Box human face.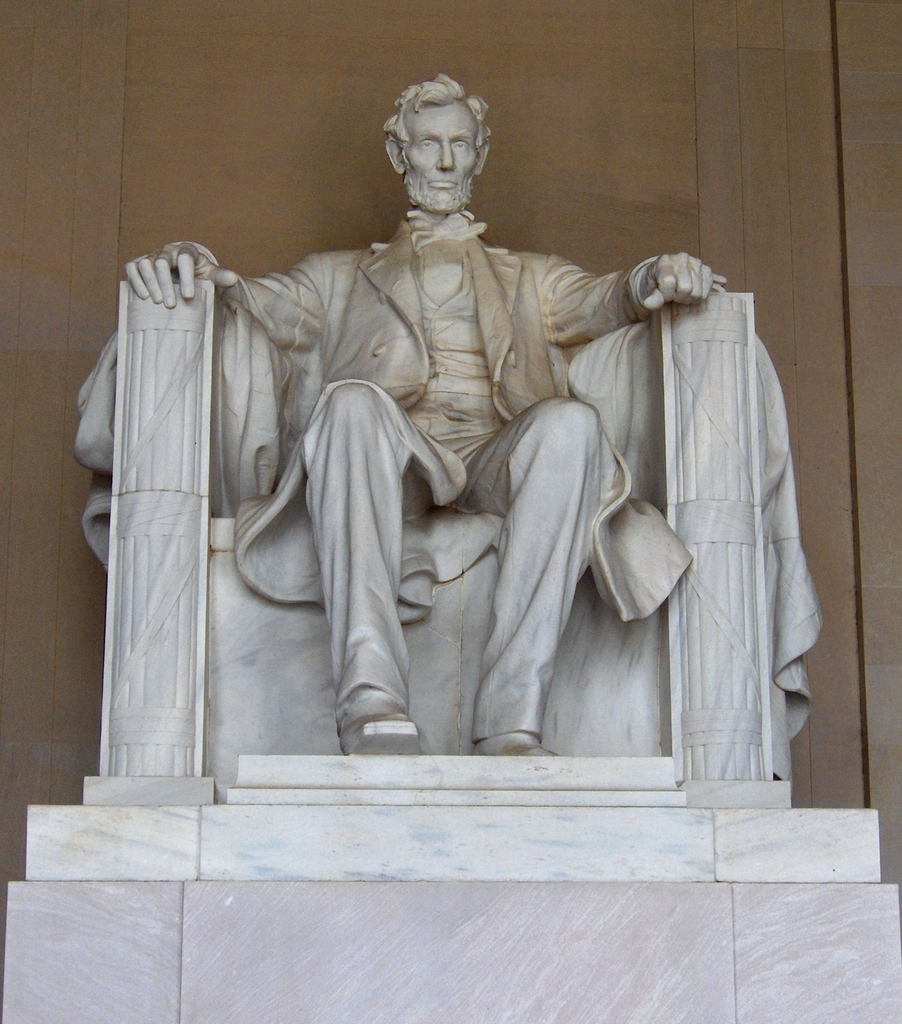
{"x1": 403, "y1": 102, "x2": 476, "y2": 212}.
